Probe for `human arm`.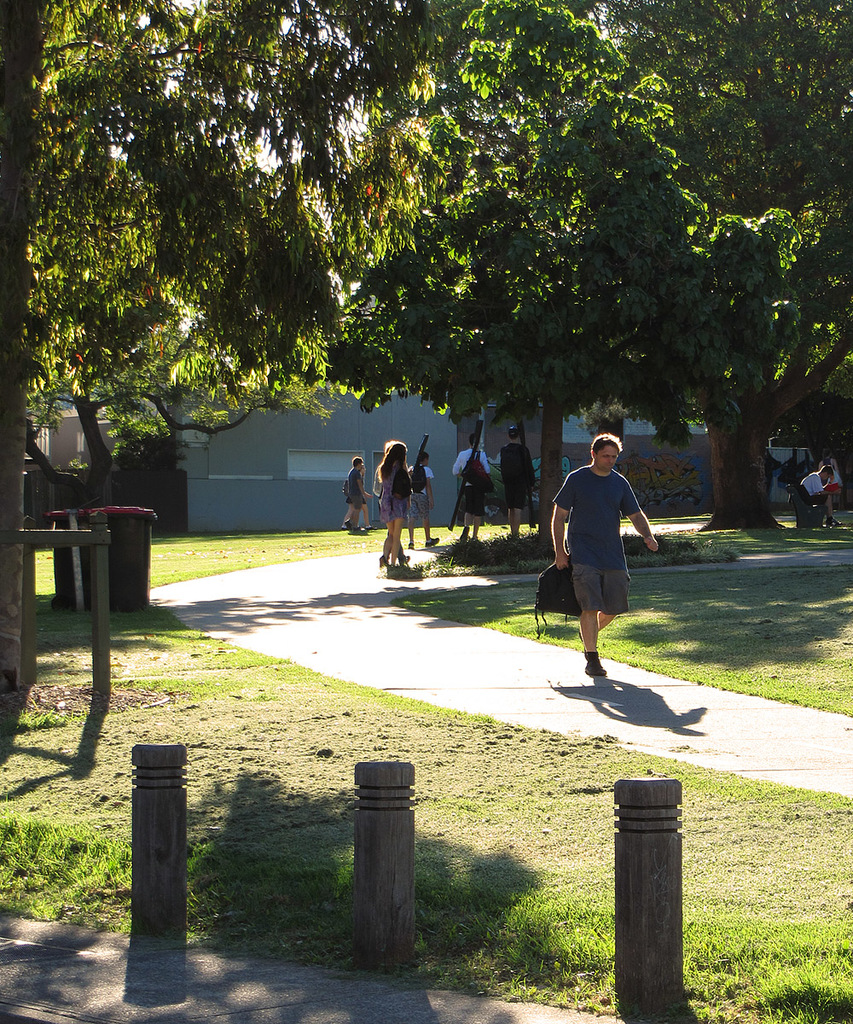
Probe result: locate(455, 451, 461, 478).
